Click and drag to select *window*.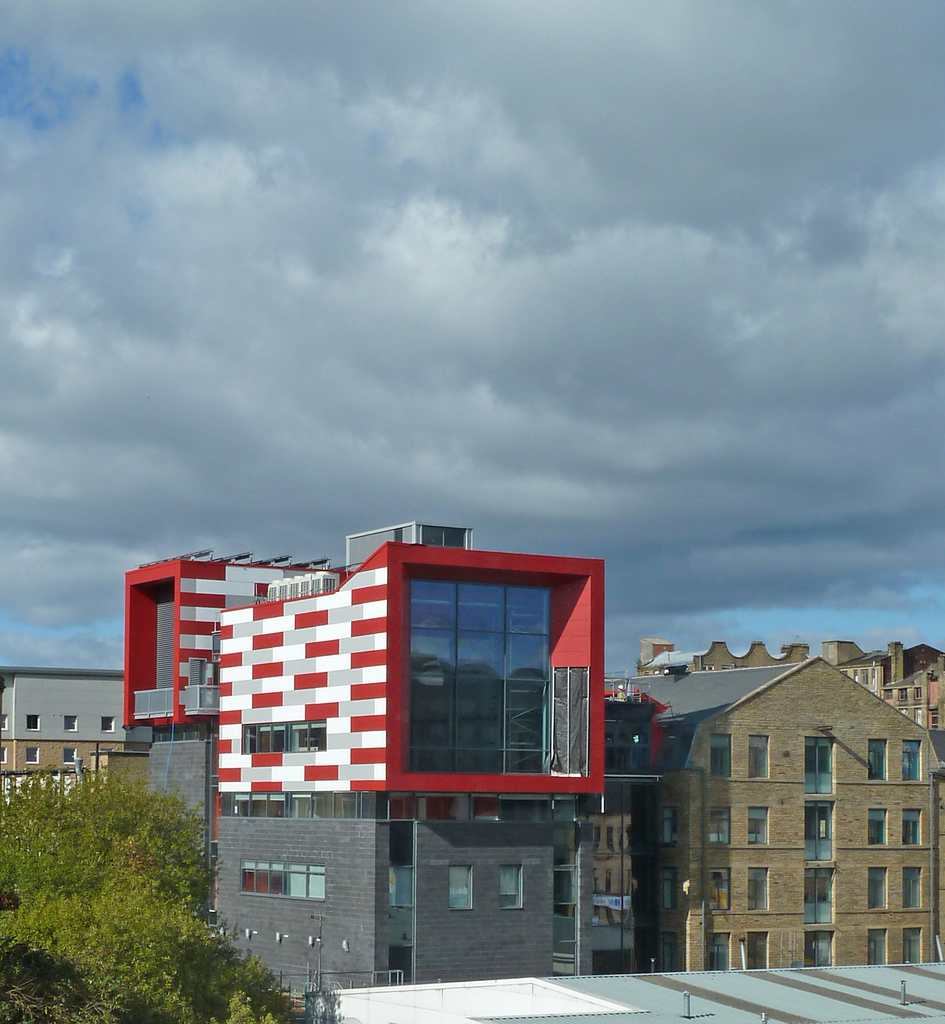
Selection: (747,807,771,847).
